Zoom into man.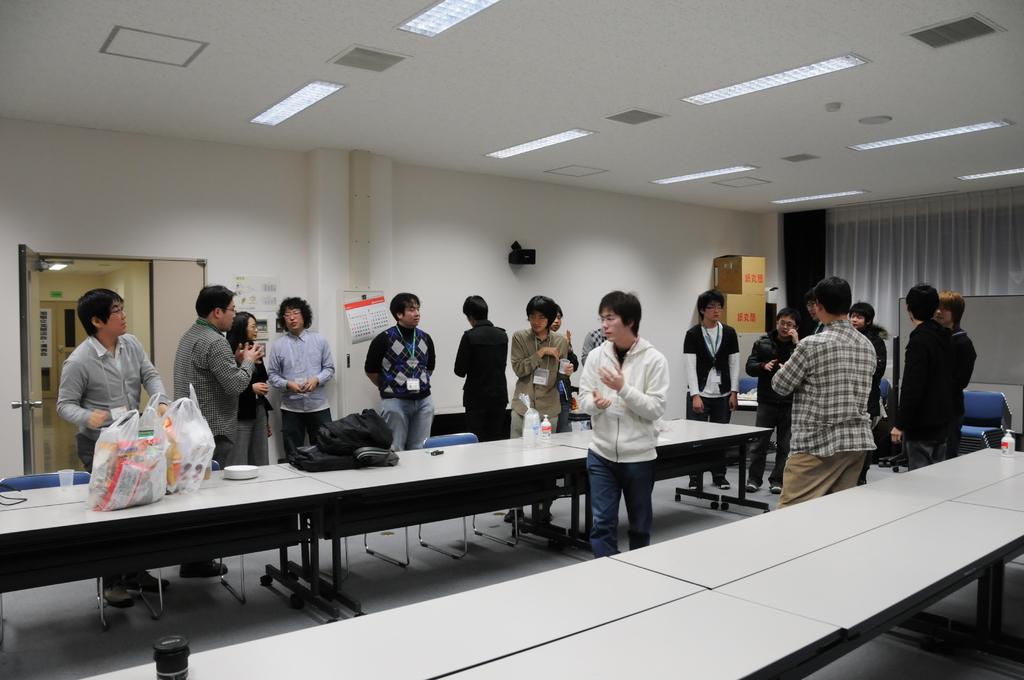
Zoom target: {"left": 54, "top": 287, "right": 173, "bottom": 608}.
